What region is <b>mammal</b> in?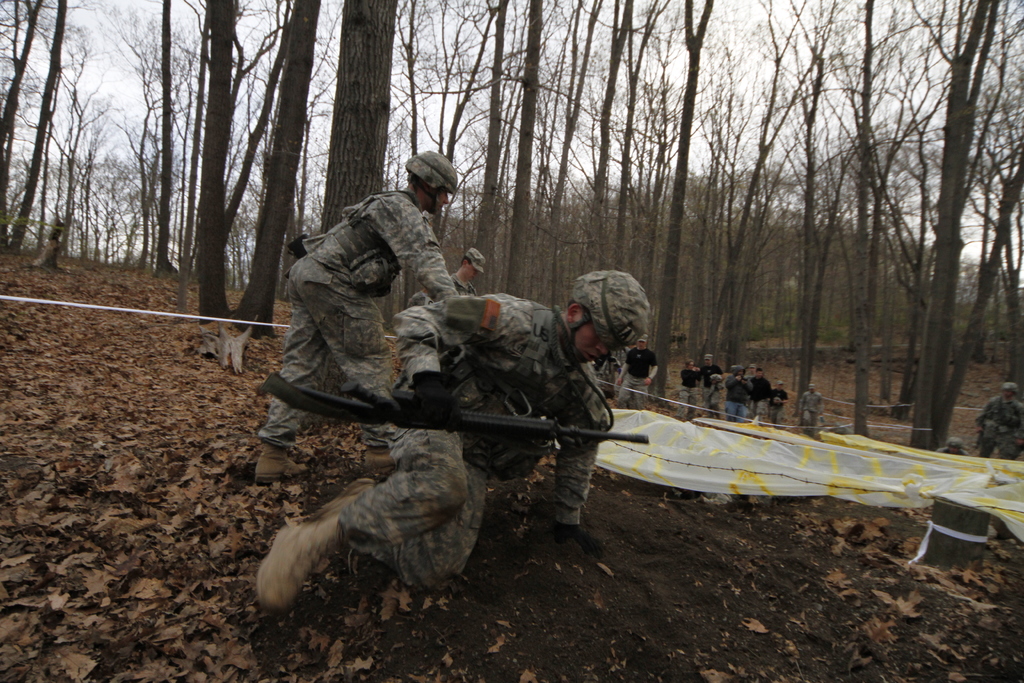
(left=797, top=382, right=821, bottom=441).
